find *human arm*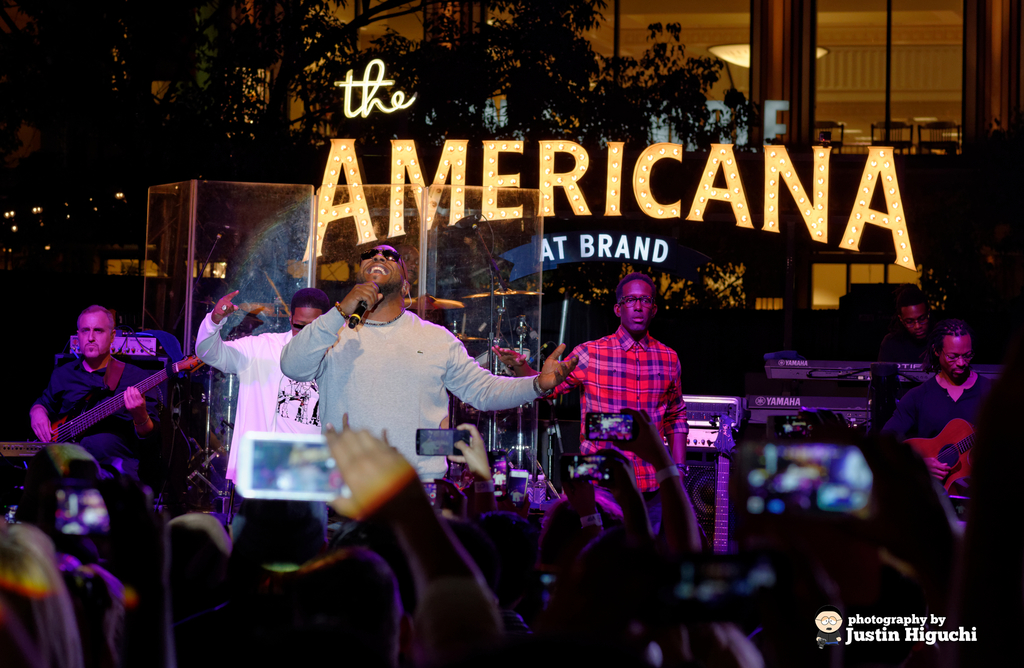
left=337, top=413, right=509, bottom=667
